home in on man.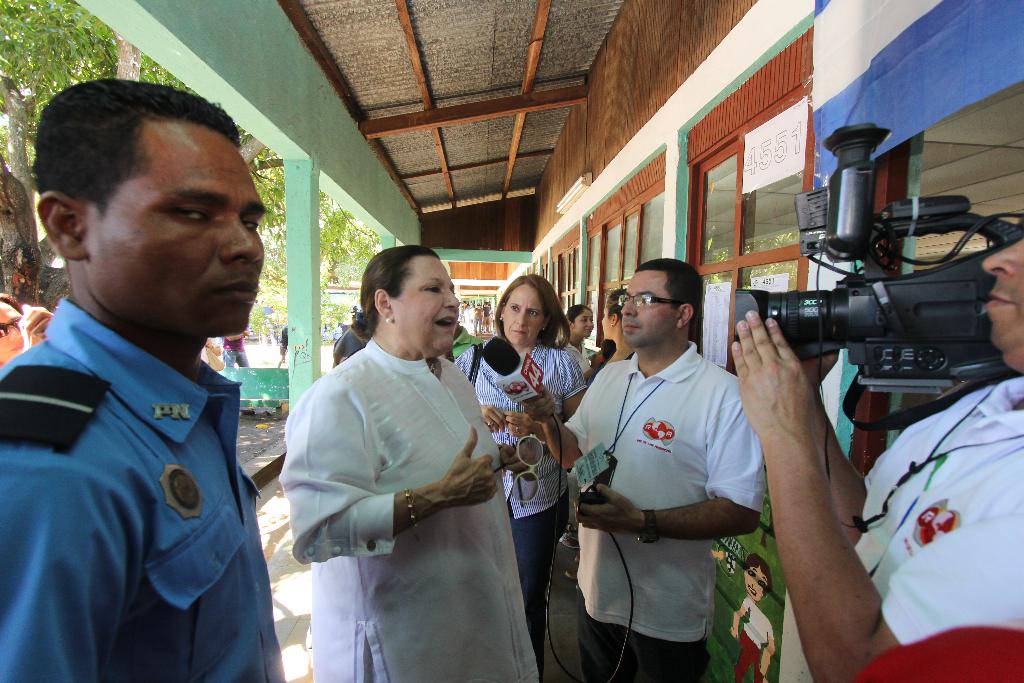
Homed in at box=[856, 625, 1023, 682].
